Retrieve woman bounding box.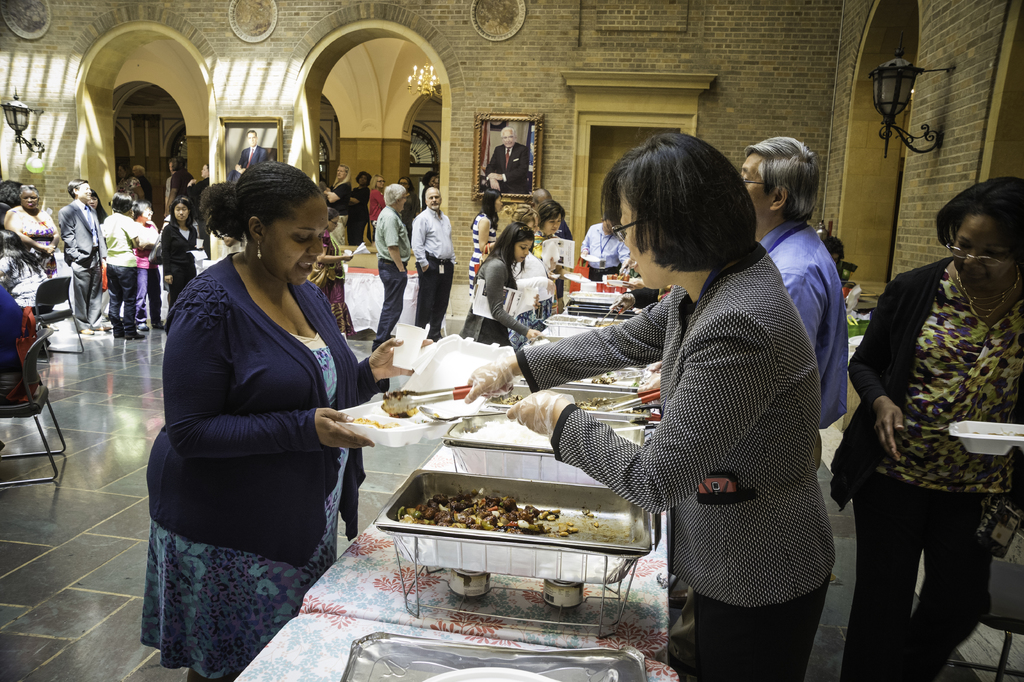
Bounding box: (left=460, top=124, right=851, bottom=681).
